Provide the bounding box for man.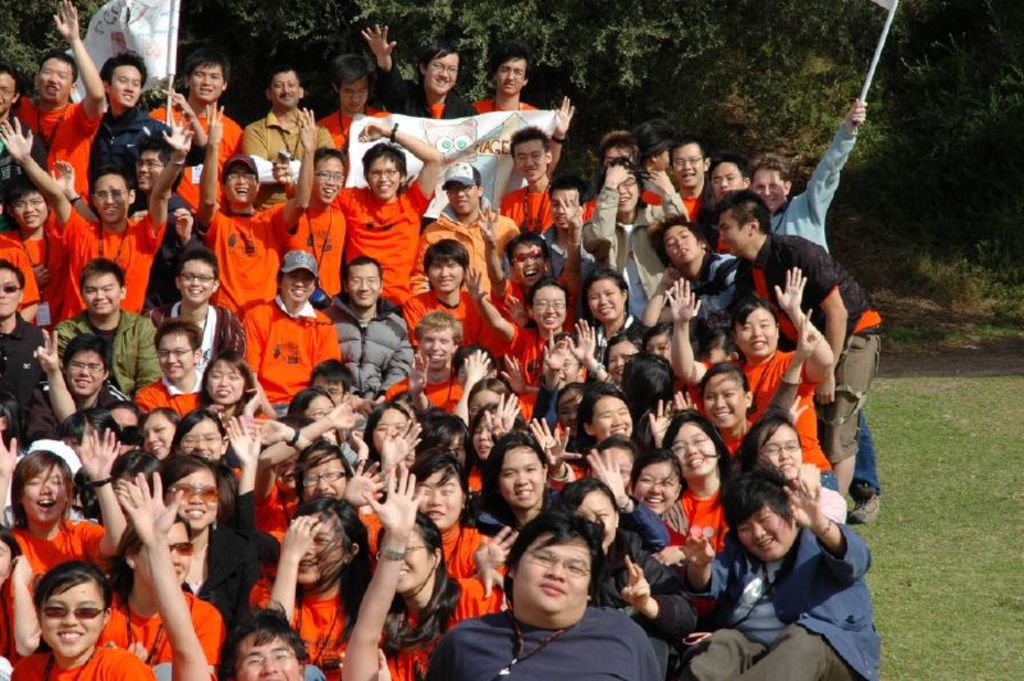
locate(396, 224, 500, 348).
